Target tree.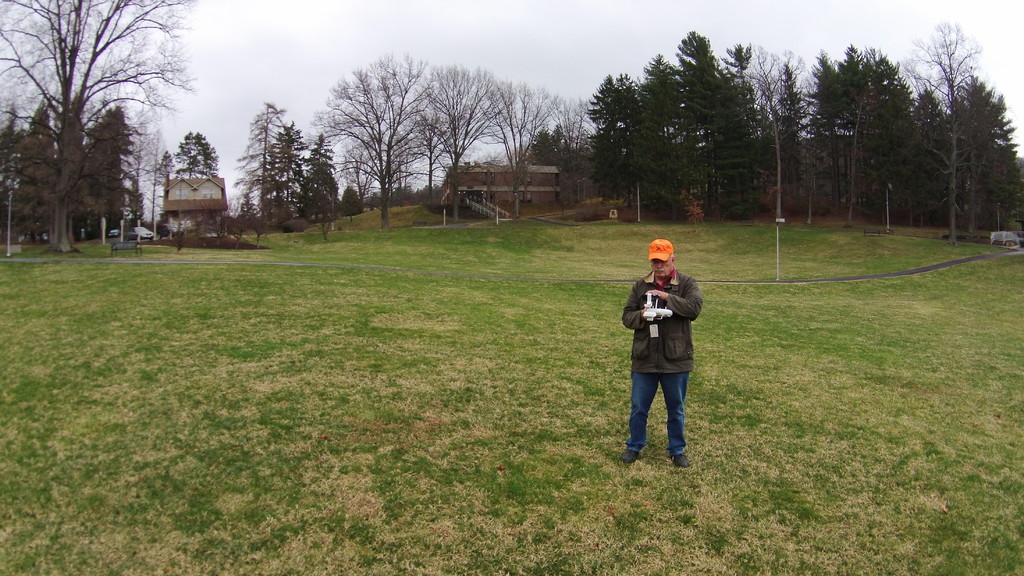
Target region: (left=777, top=56, right=808, bottom=199).
